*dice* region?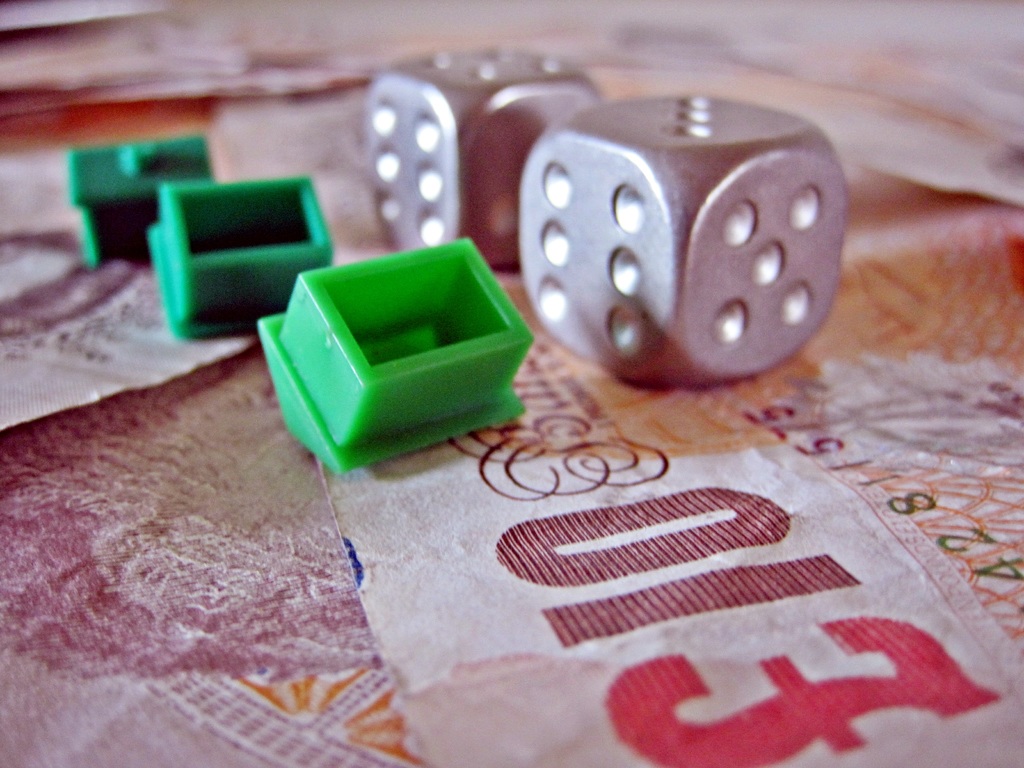
locate(359, 37, 605, 281)
